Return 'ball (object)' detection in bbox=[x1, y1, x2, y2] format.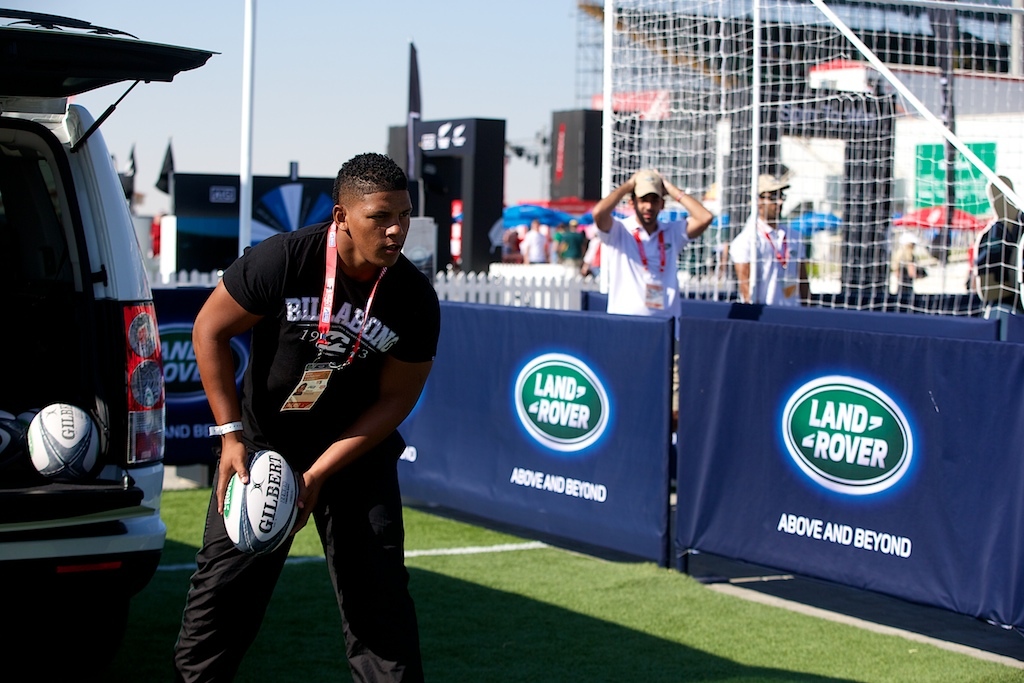
bbox=[20, 397, 106, 482].
